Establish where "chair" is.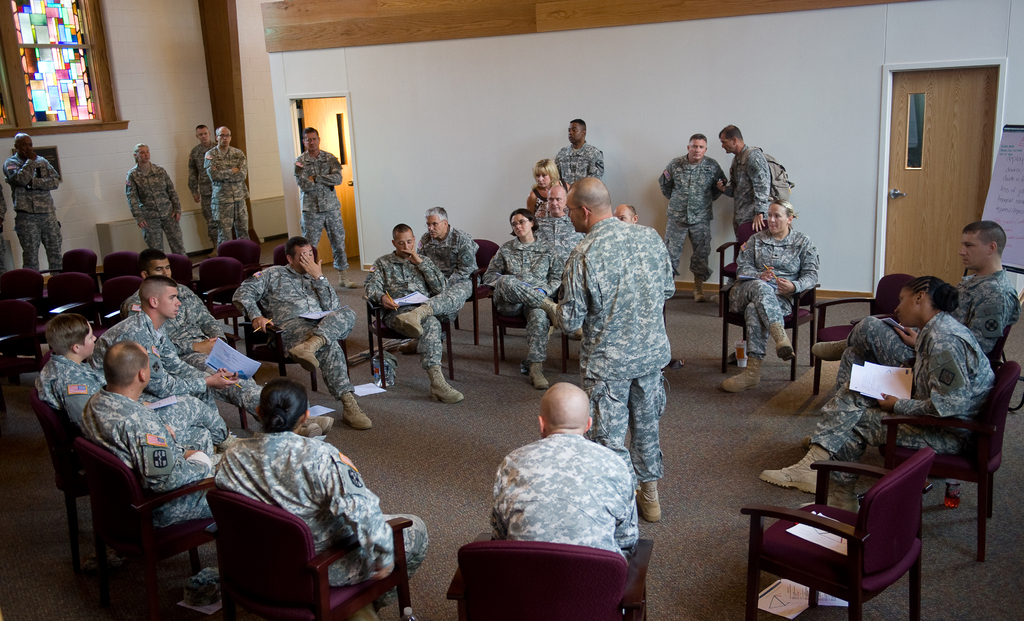
Established at region(877, 358, 1023, 563).
